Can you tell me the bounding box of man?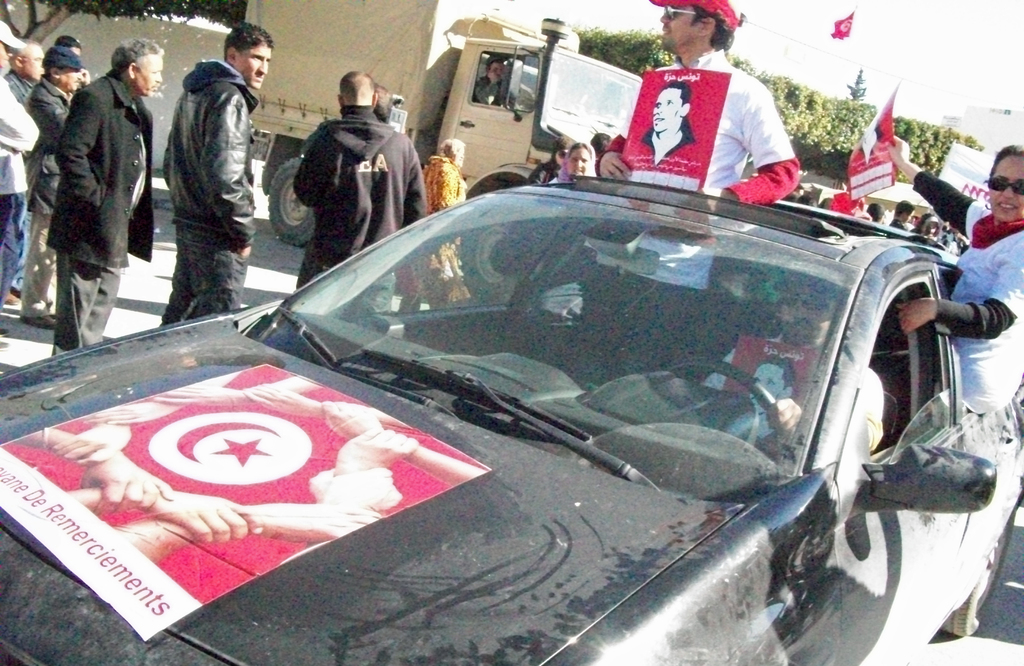
bbox=[55, 37, 166, 359].
